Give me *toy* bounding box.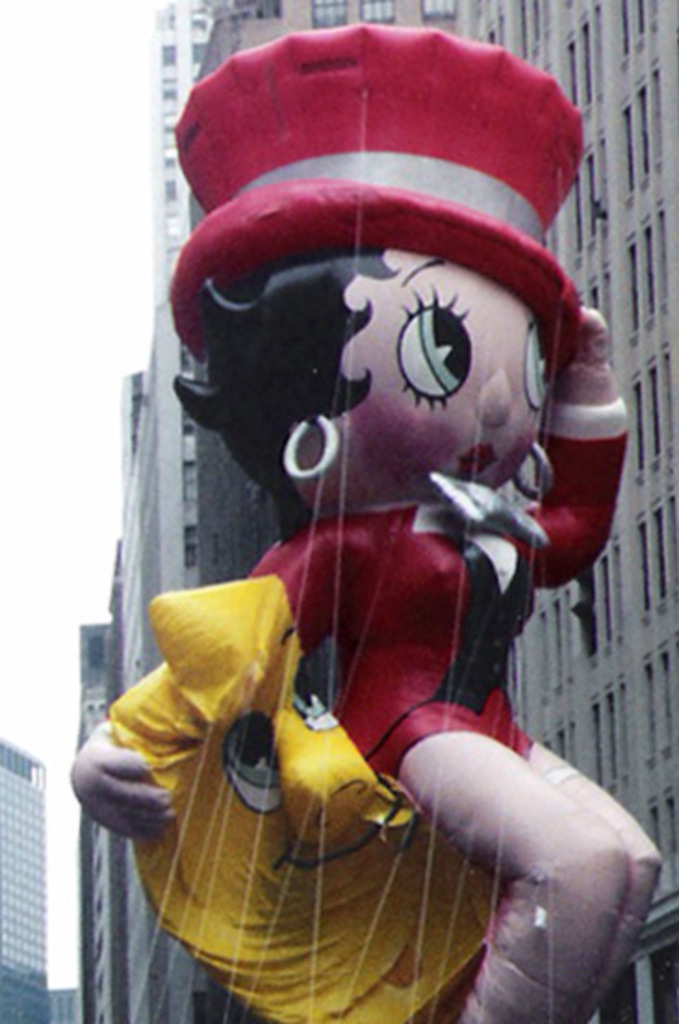
bbox(108, 575, 510, 1022).
